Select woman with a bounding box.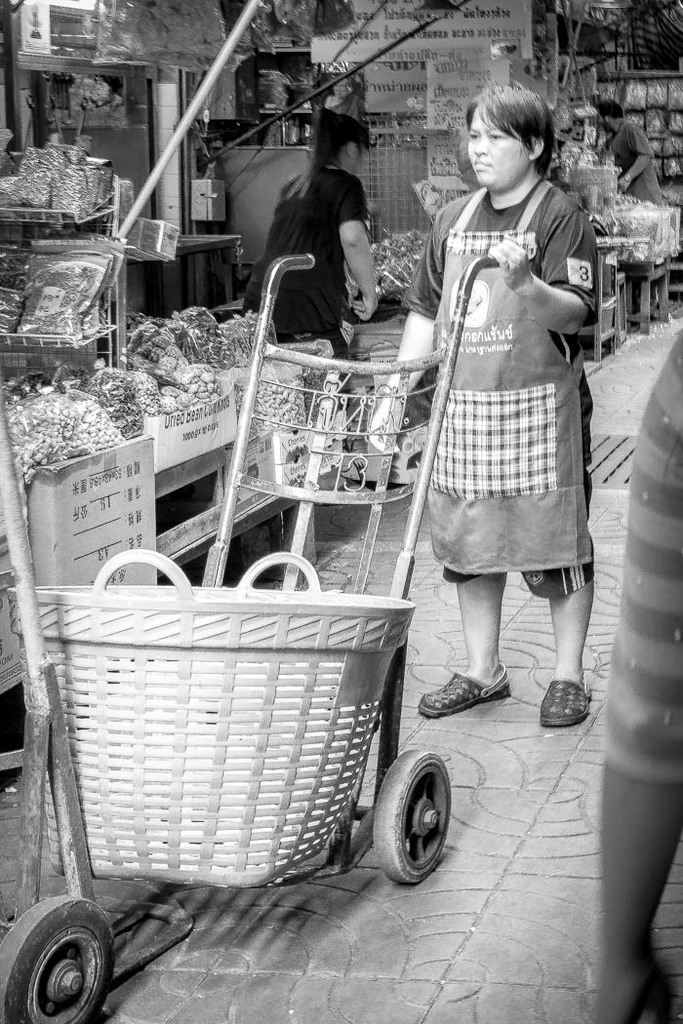
232,105,385,355.
